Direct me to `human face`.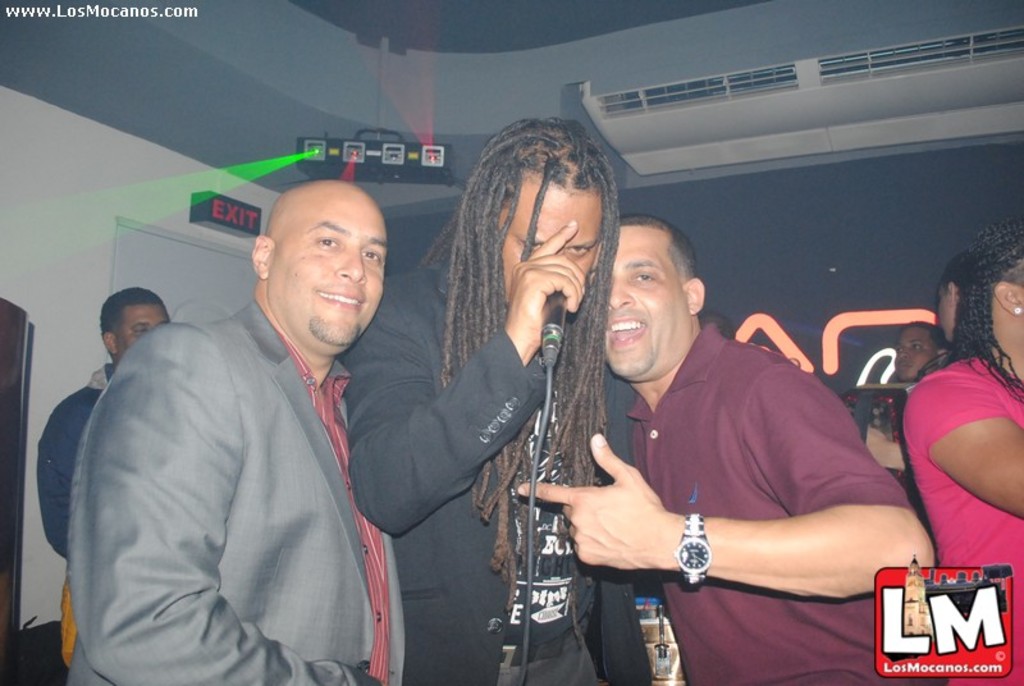
Direction: (896,325,933,384).
